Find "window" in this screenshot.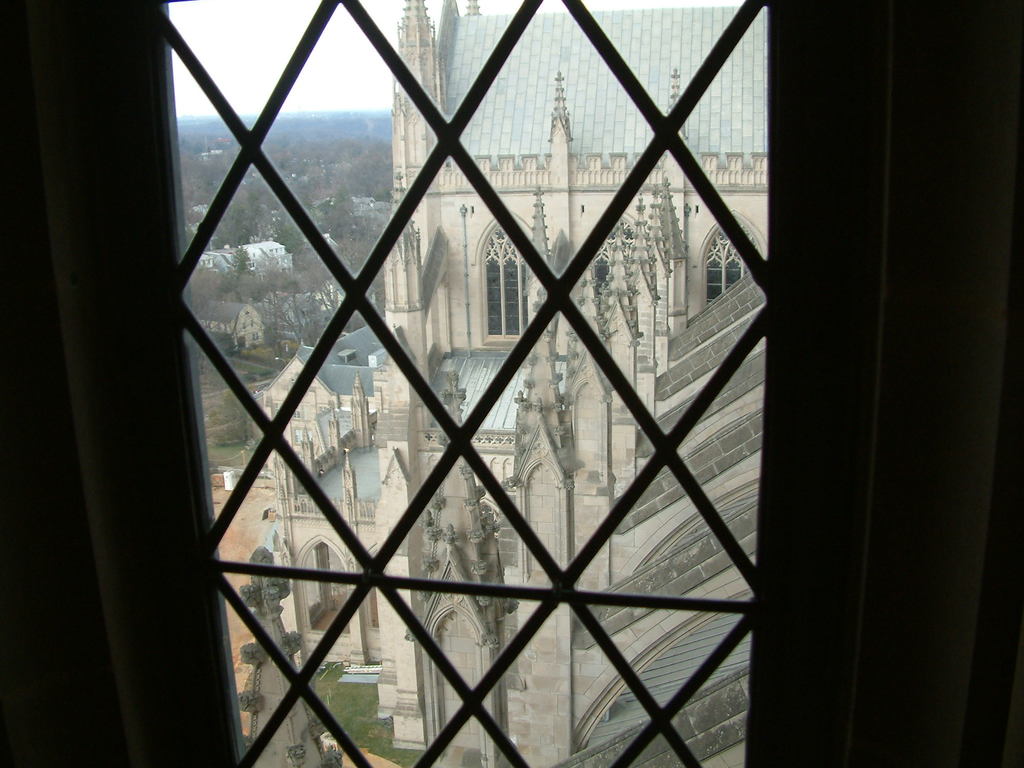
The bounding box for "window" is region(696, 213, 763, 321).
